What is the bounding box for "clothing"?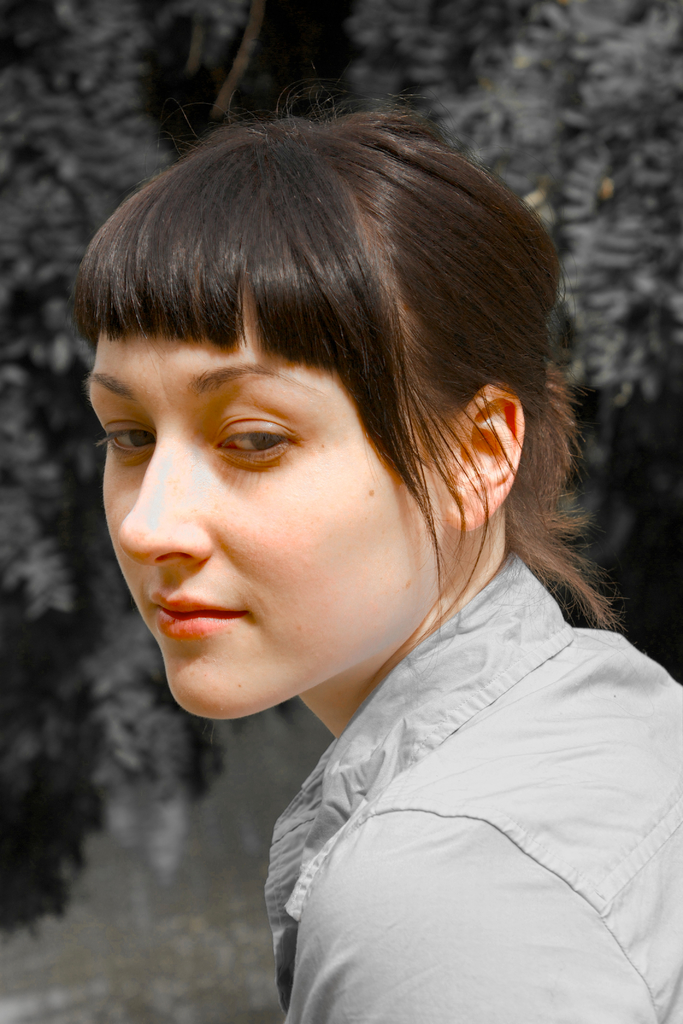
region(263, 554, 682, 1023).
